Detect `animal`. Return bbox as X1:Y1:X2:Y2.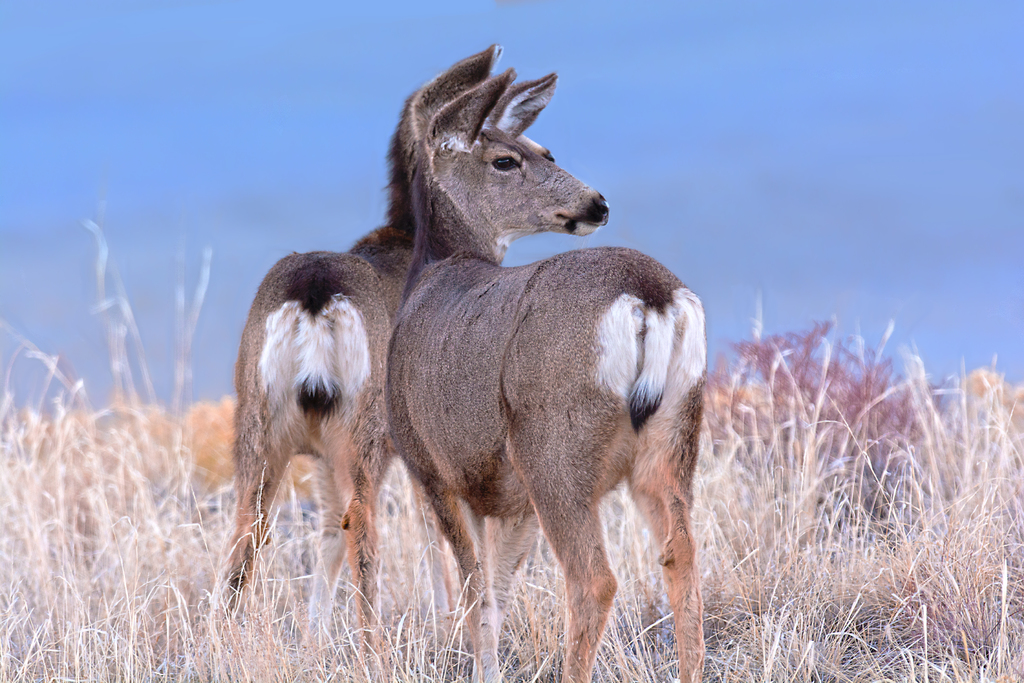
380:72:705:682.
